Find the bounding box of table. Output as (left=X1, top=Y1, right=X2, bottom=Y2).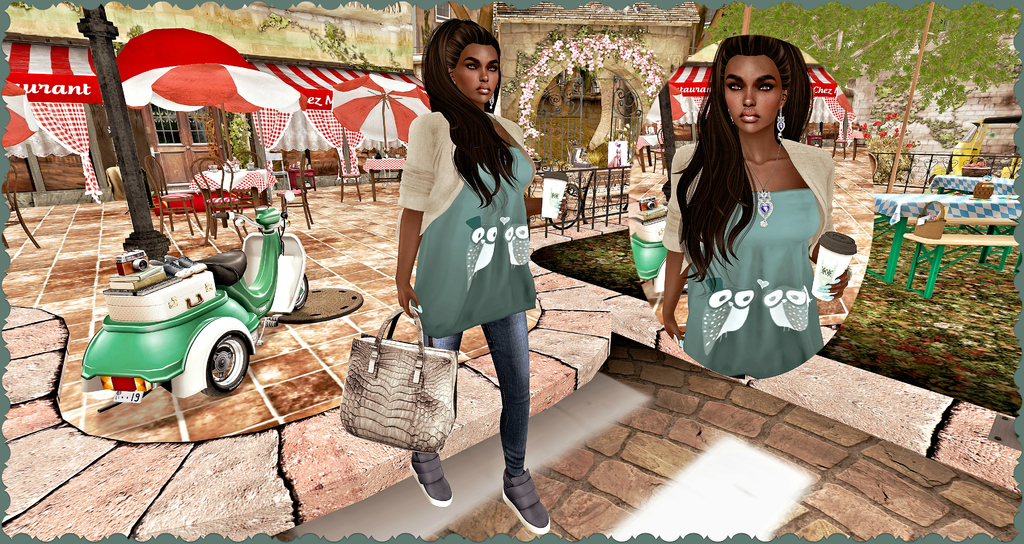
(left=364, top=157, right=408, bottom=205).
